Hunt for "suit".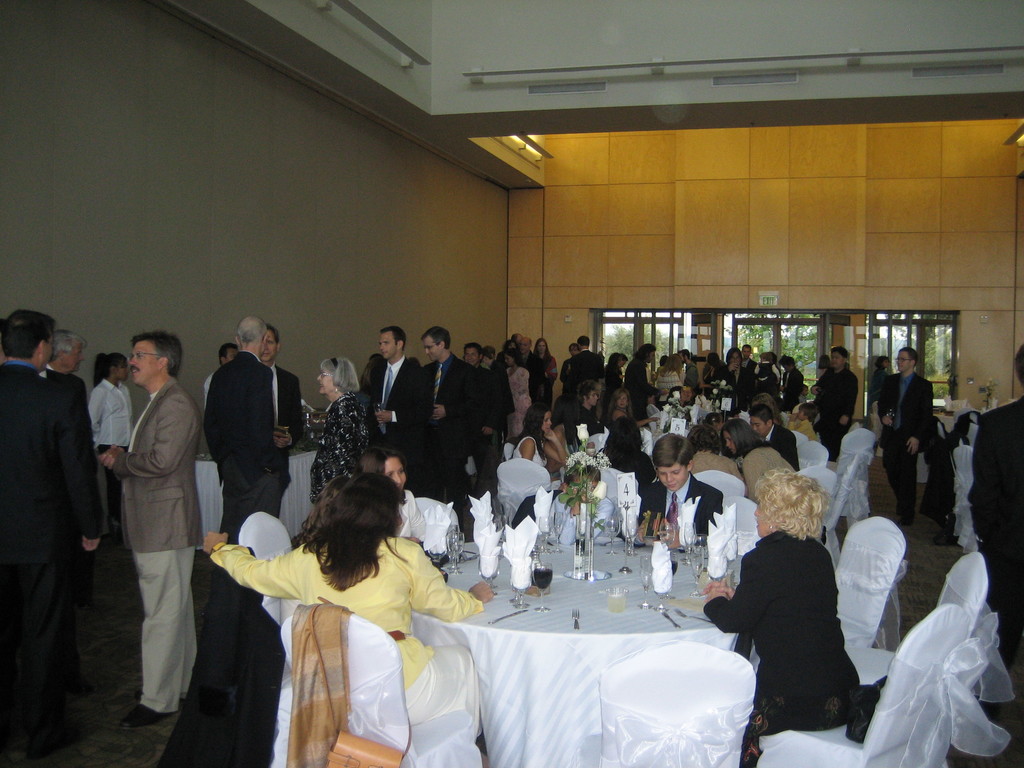
Hunted down at BBox(41, 364, 97, 492).
